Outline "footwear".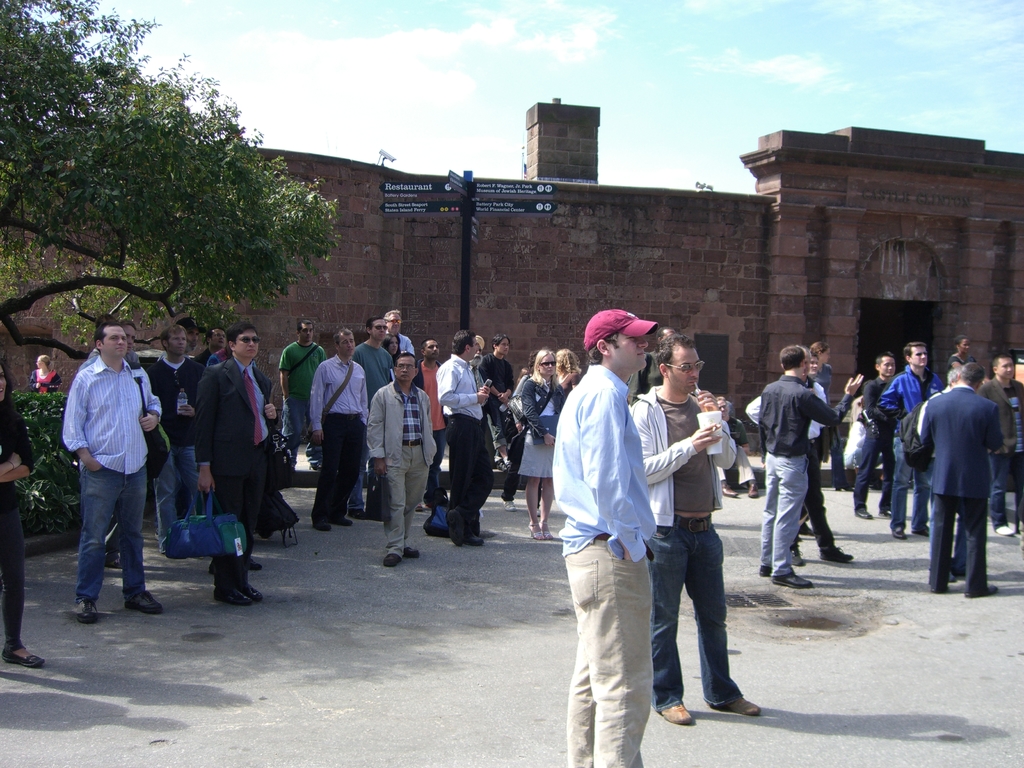
Outline: Rect(655, 701, 691, 726).
